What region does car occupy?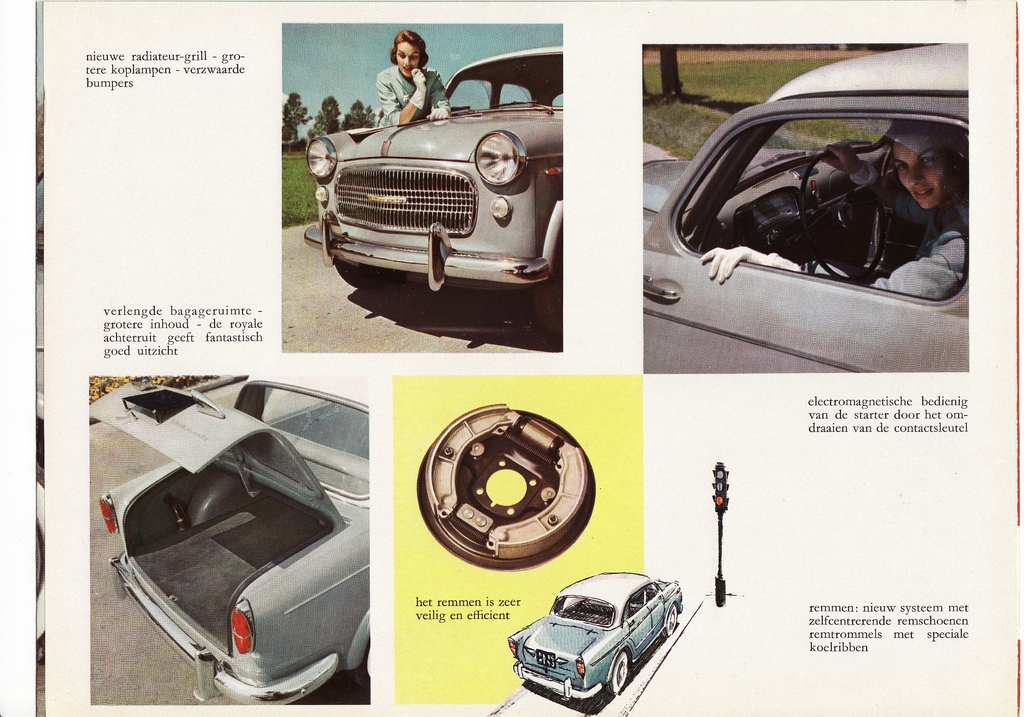
locate(89, 374, 371, 705).
